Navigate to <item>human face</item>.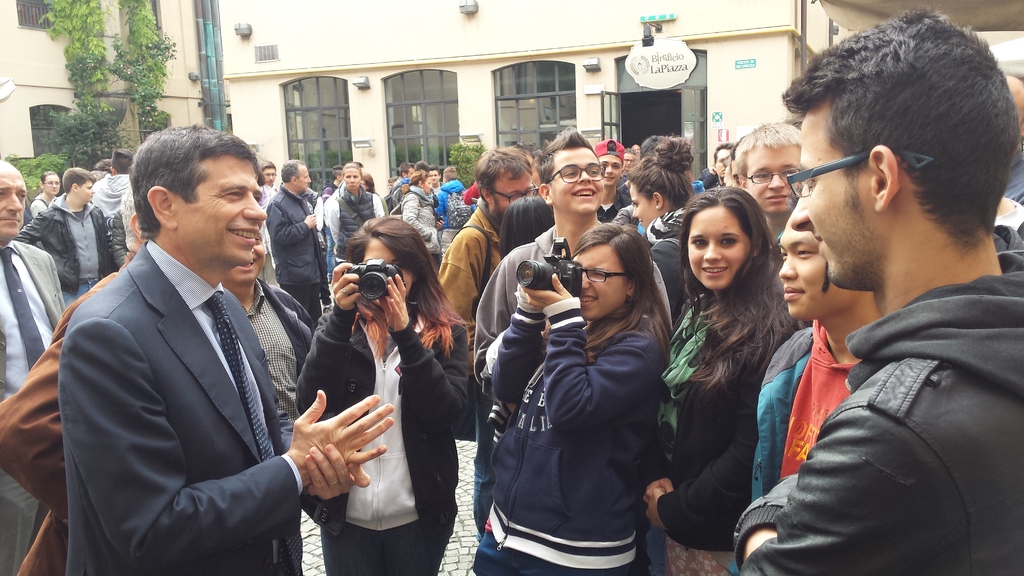
Navigation target: [81, 179, 95, 204].
